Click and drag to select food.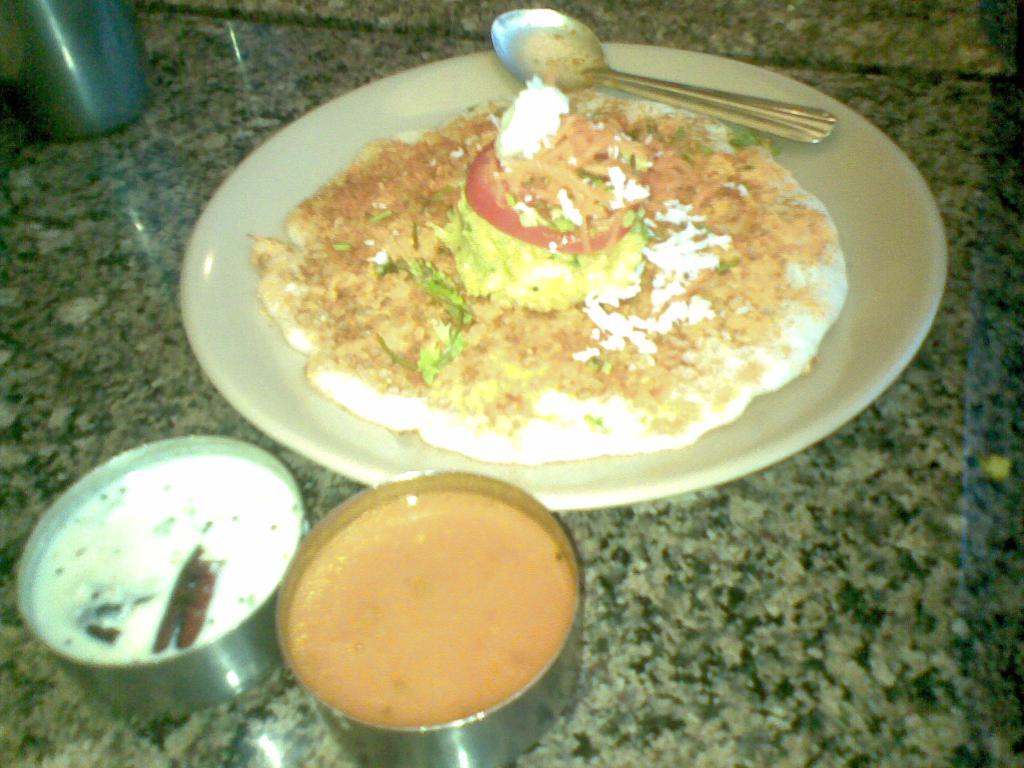
Selection: bbox(275, 73, 842, 462).
